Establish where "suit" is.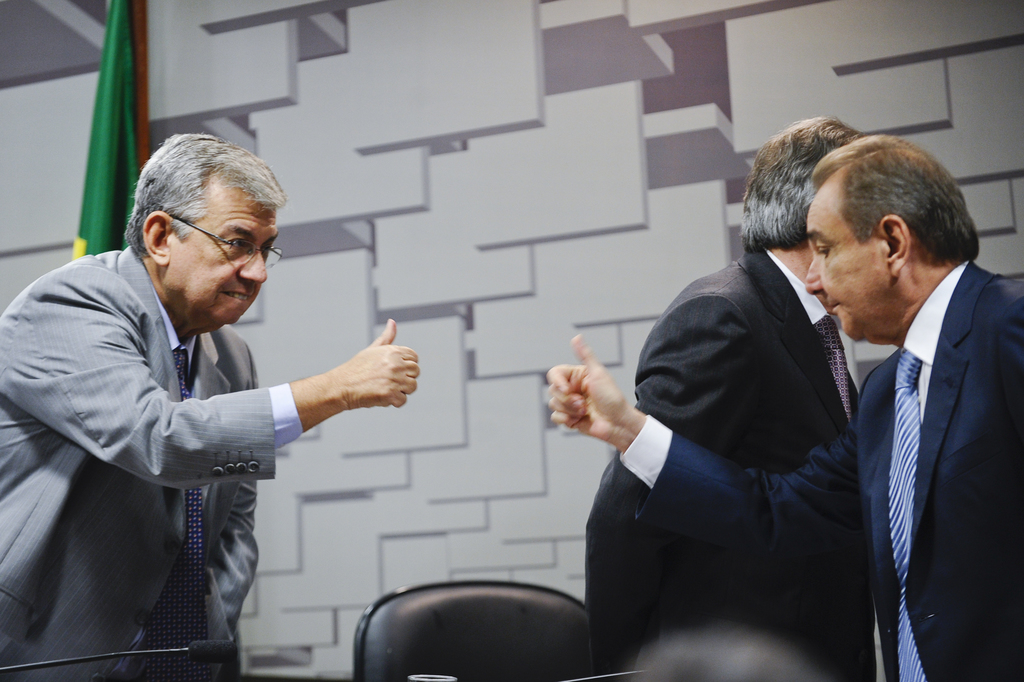
Established at locate(635, 260, 1023, 681).
